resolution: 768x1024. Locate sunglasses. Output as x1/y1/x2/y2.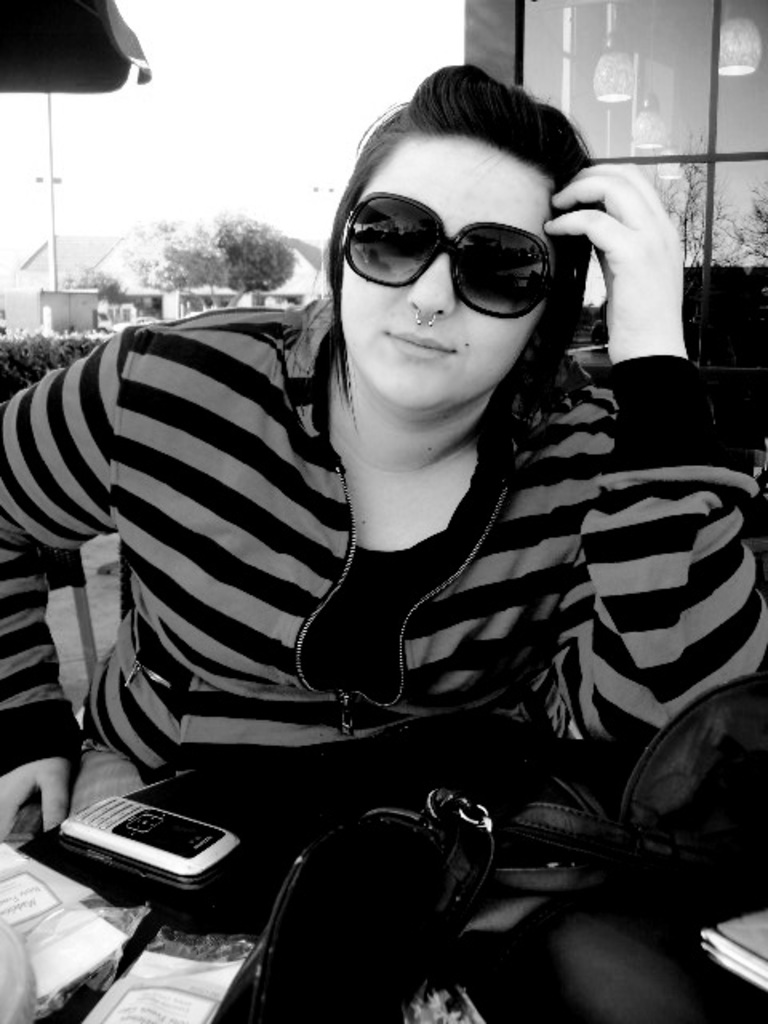
342/192/549/320.
